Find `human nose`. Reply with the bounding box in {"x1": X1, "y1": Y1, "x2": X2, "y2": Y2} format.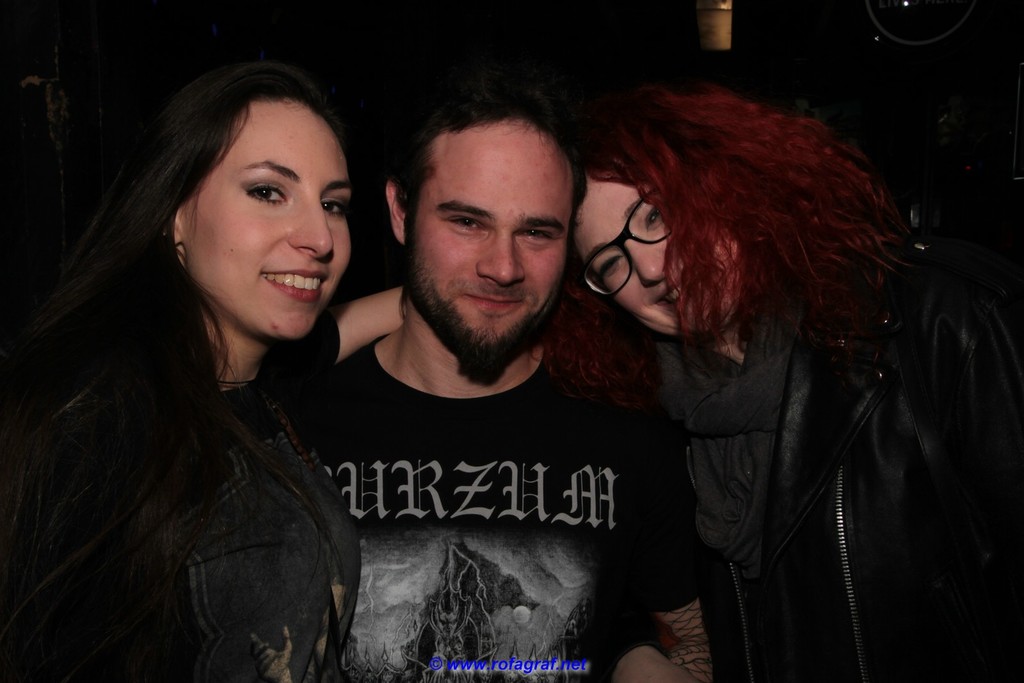
{"x1": 623, "y1": 245, "x2": 664, "y2": 284}.
